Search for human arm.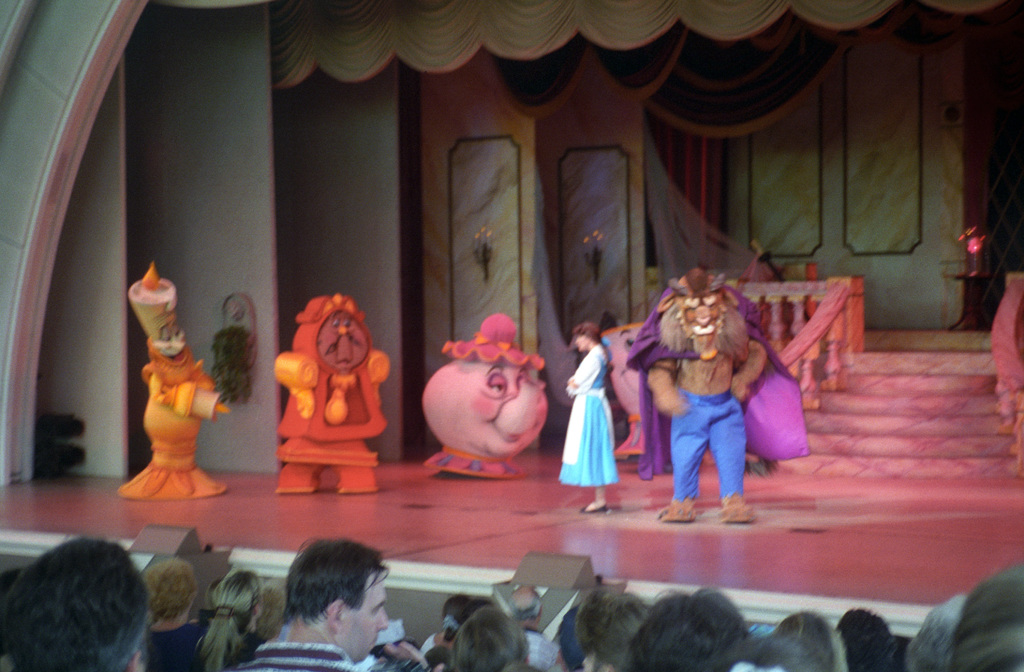
Found at (left=564, top=351, right=593, bottom=395).
